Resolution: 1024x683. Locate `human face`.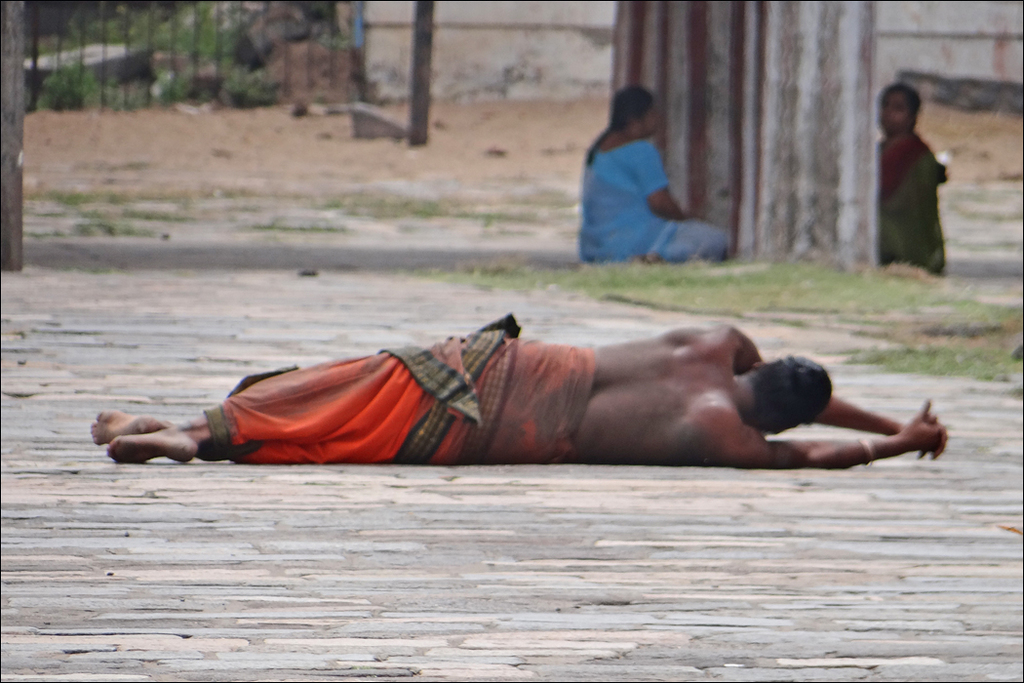
{"left": 640, "top": 102, "right": 655, "bottom": 138}.
